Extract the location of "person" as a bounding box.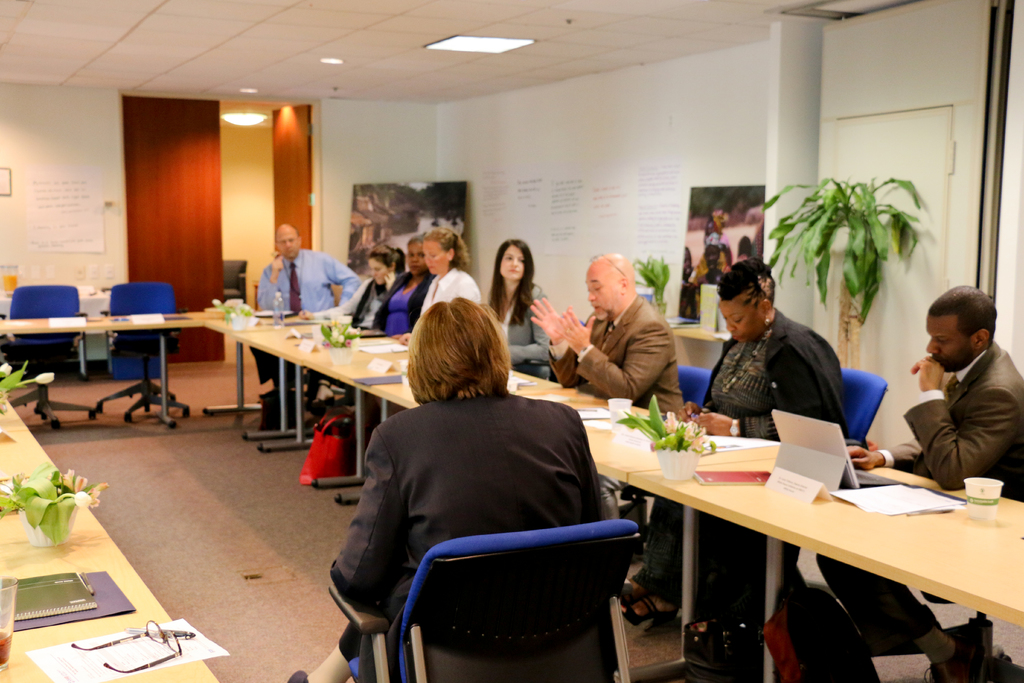
x1=358 y1=184 x2=388 y2=204.
